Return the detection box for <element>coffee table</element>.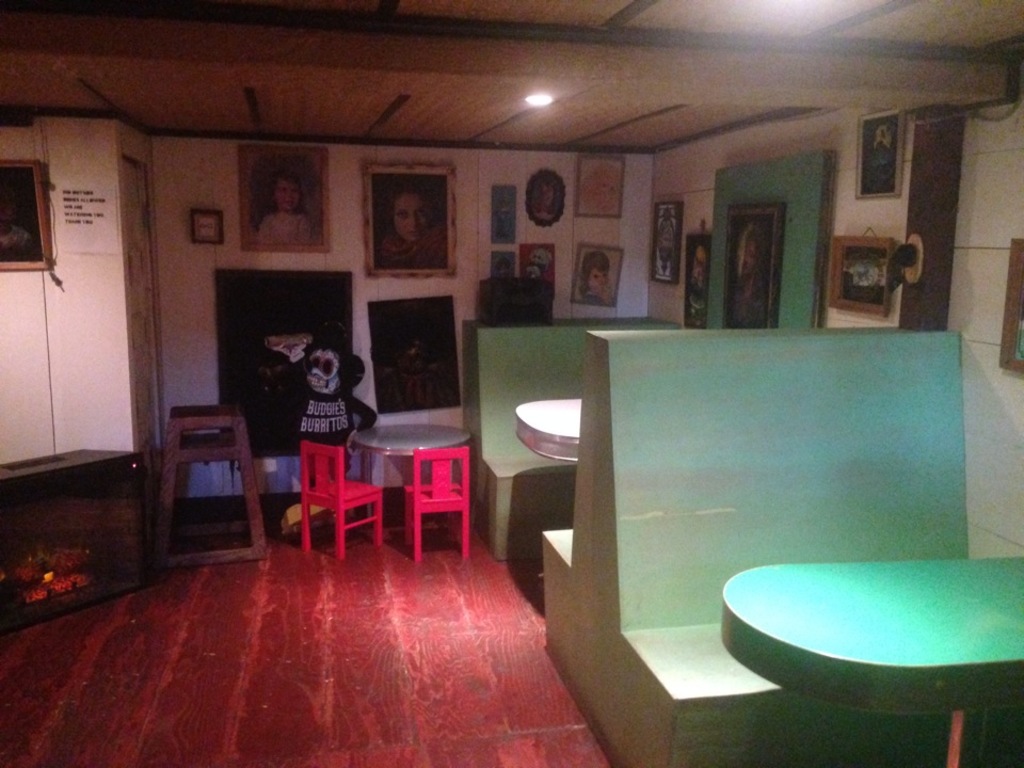
pyautogui.locateOnScreen(515, 396, 590, 459).
